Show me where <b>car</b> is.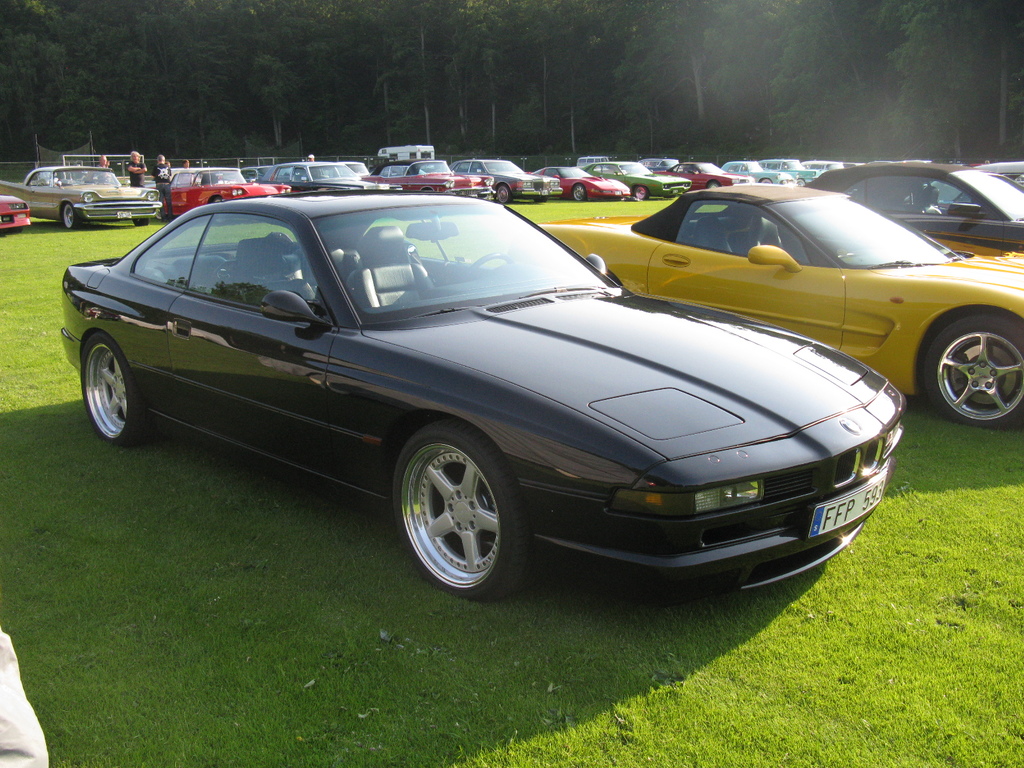
<b>car</b> is at [488, 183, 1023, 429].
